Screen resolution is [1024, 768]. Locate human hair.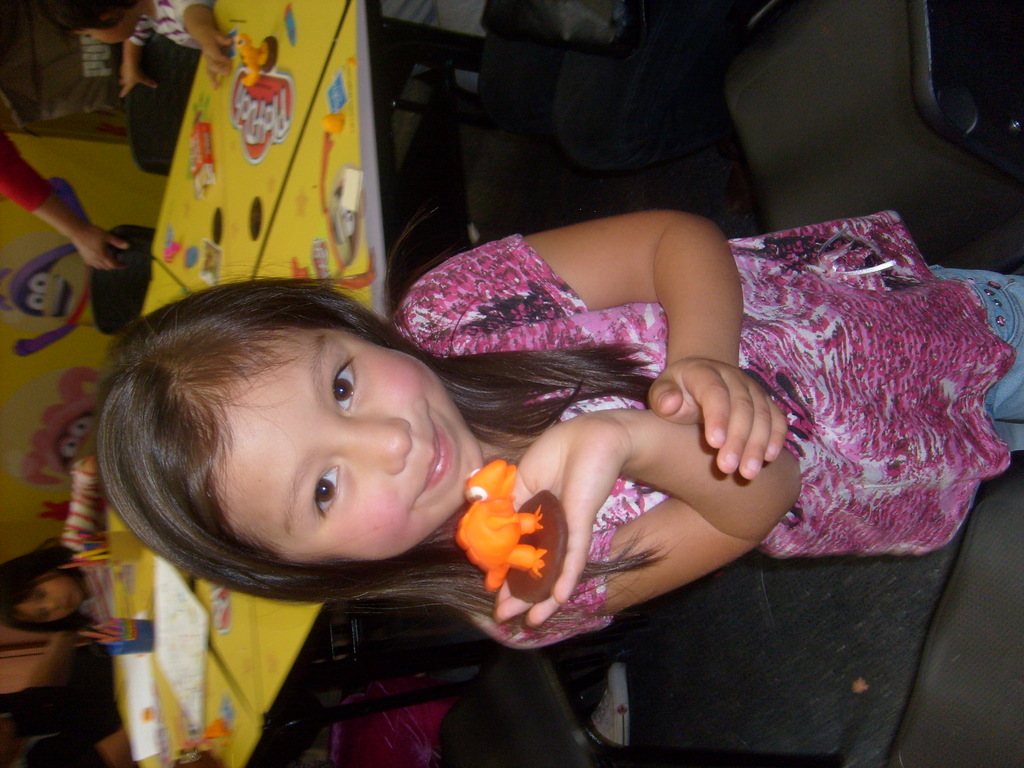
(40,0,133,29).
